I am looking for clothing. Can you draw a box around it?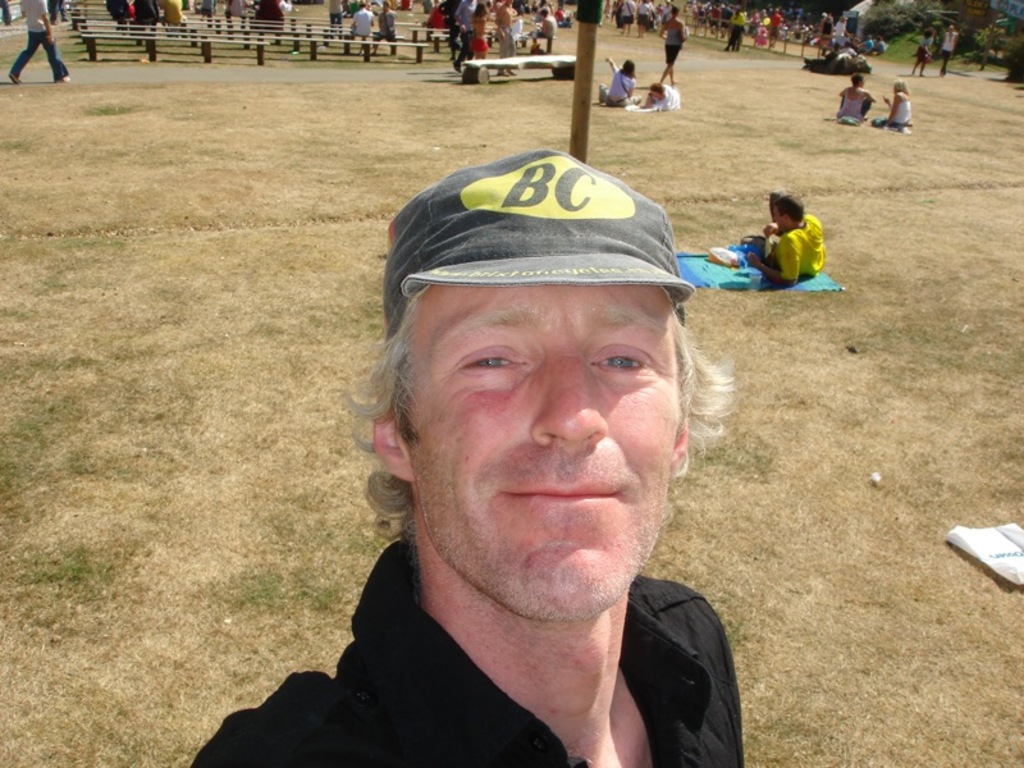
Sure, the bounding box is (183, 541, 746, 767).
